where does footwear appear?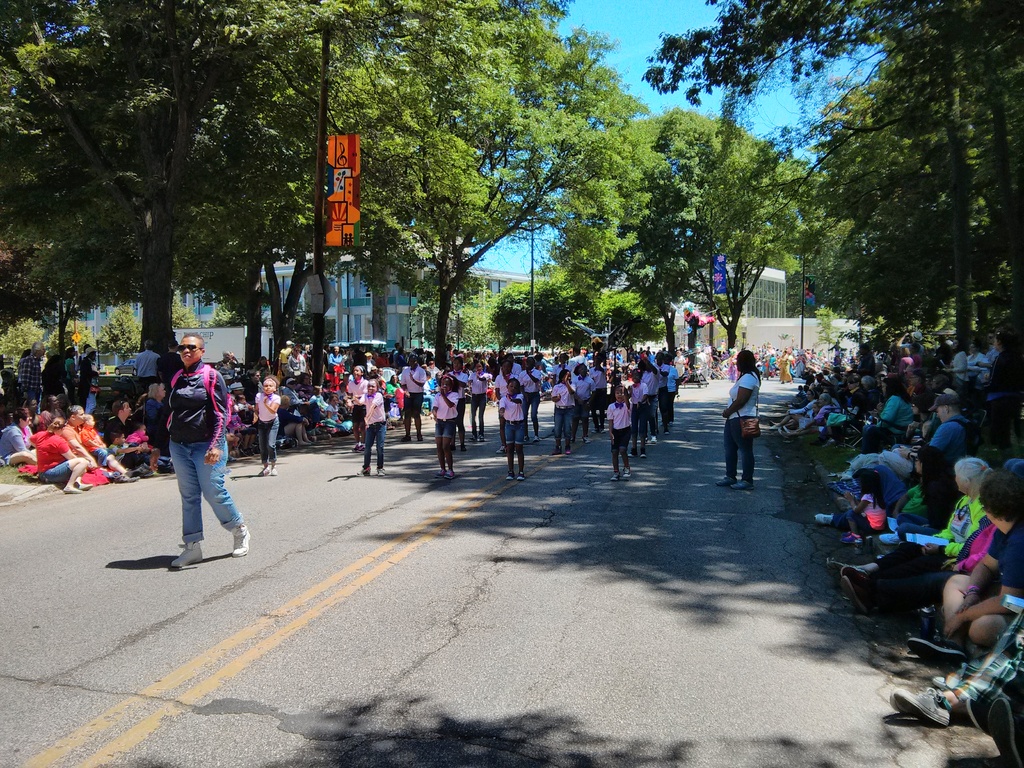
Appears at 506, 477, 515, 487.
